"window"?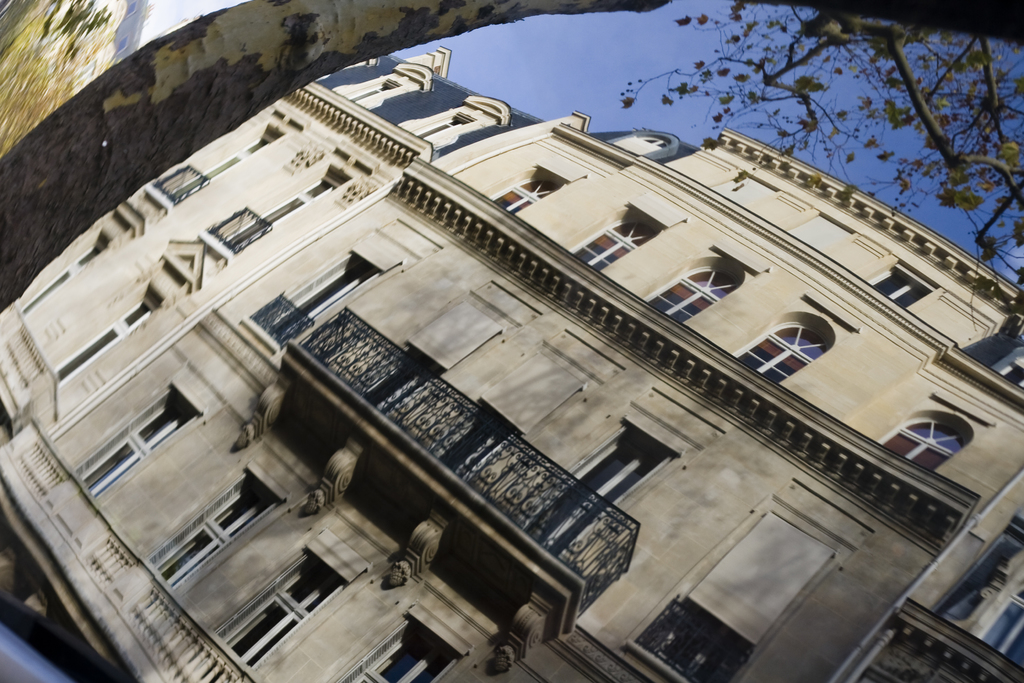
select_region(569, 222, 660, 272)
